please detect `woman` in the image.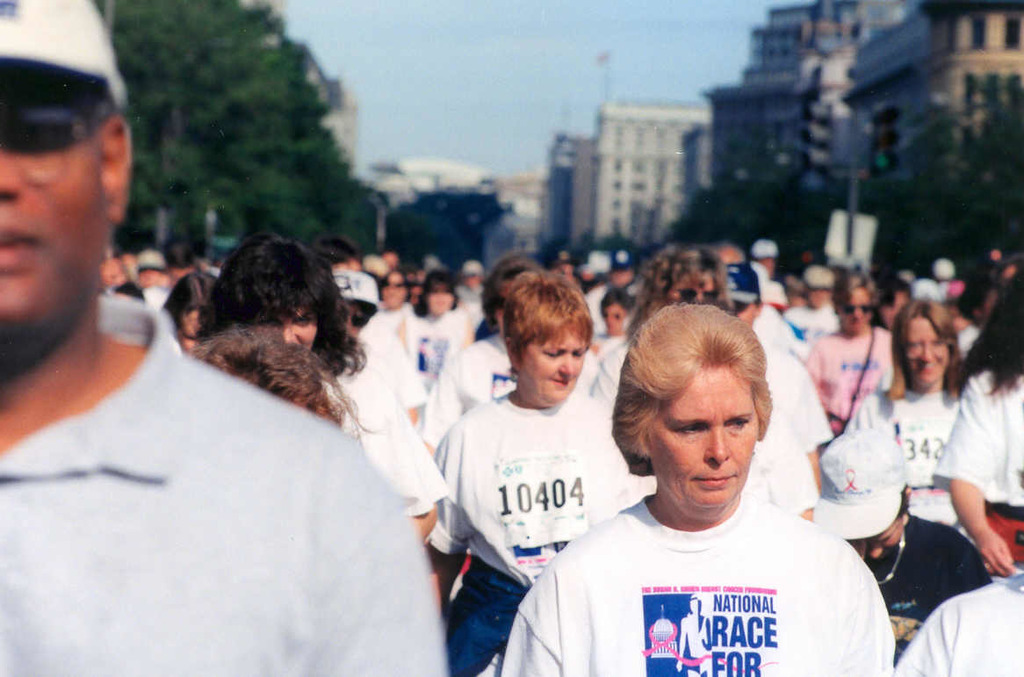
Rect(213, 235, 448, 548).
